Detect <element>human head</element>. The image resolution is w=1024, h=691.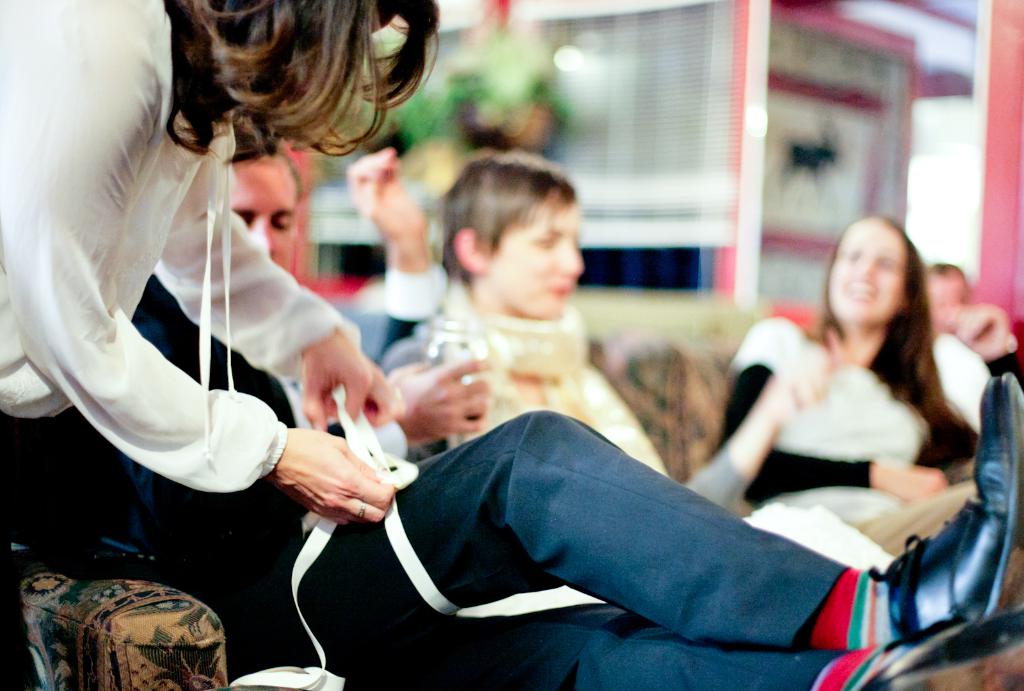
[437,150,585,319].
